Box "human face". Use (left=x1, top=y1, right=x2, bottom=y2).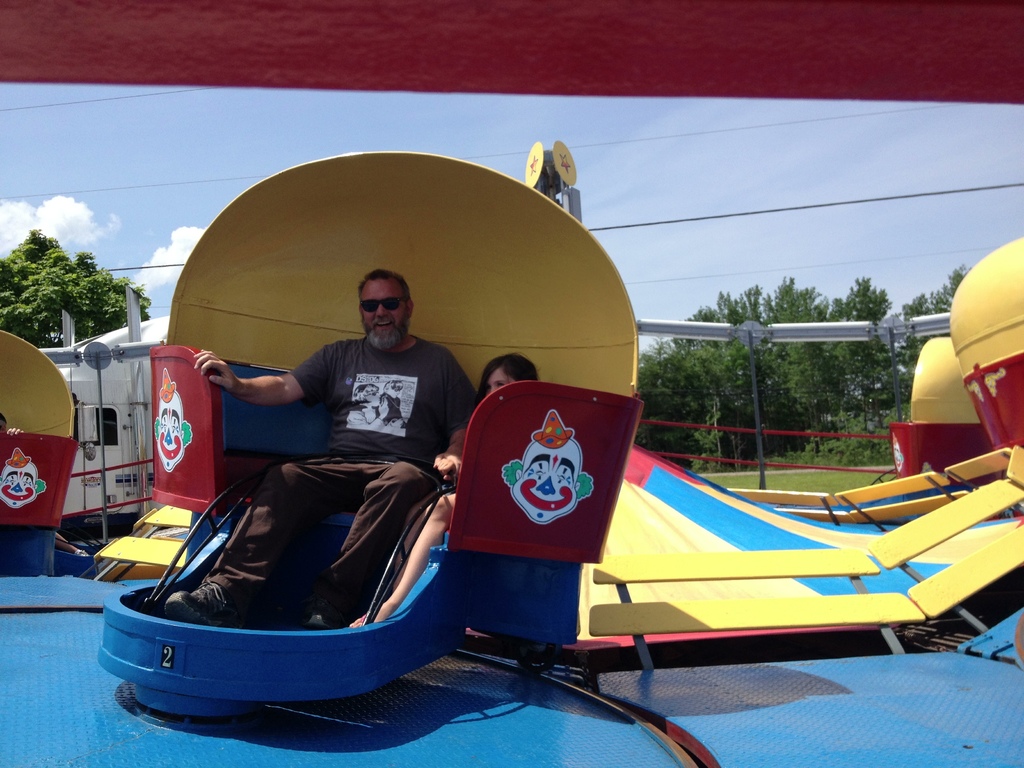
(left=360, top=271, right=412, bottom=349).
